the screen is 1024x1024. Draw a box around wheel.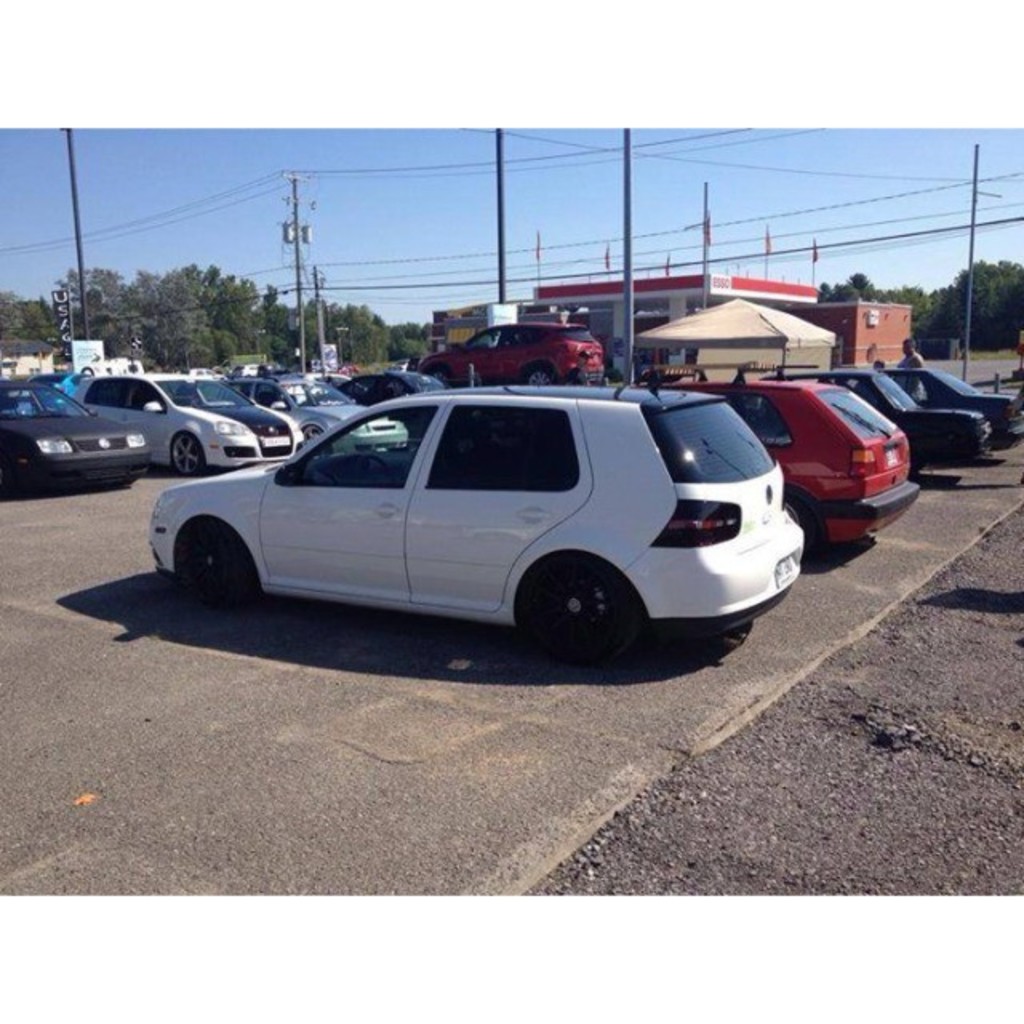
512,554,635,664.
